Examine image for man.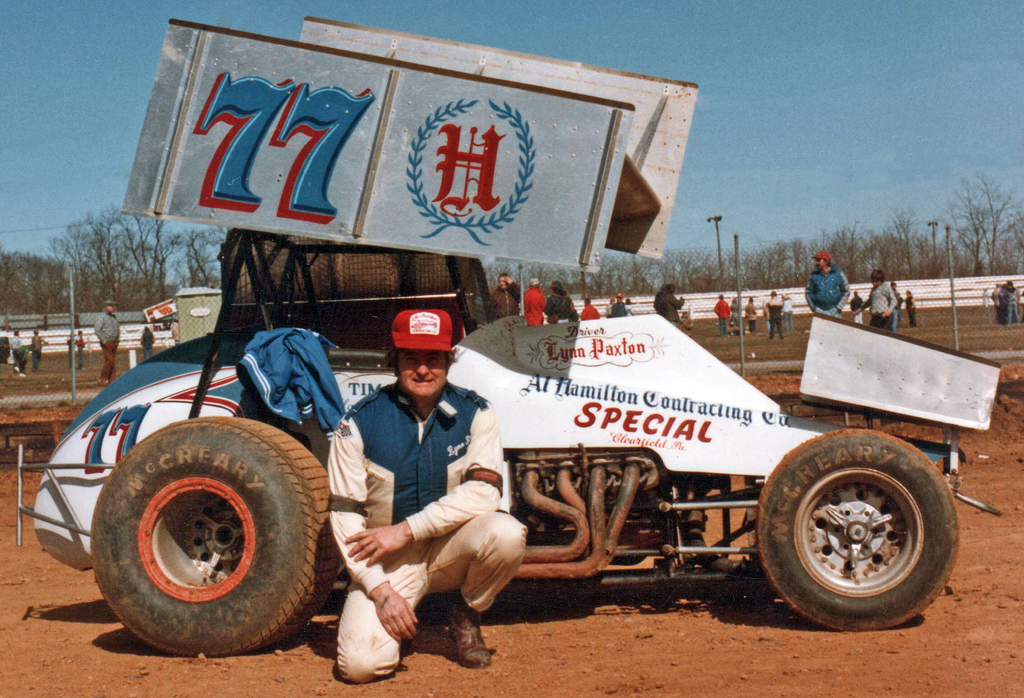
Examination result: region(714, 296, 730, 335).
